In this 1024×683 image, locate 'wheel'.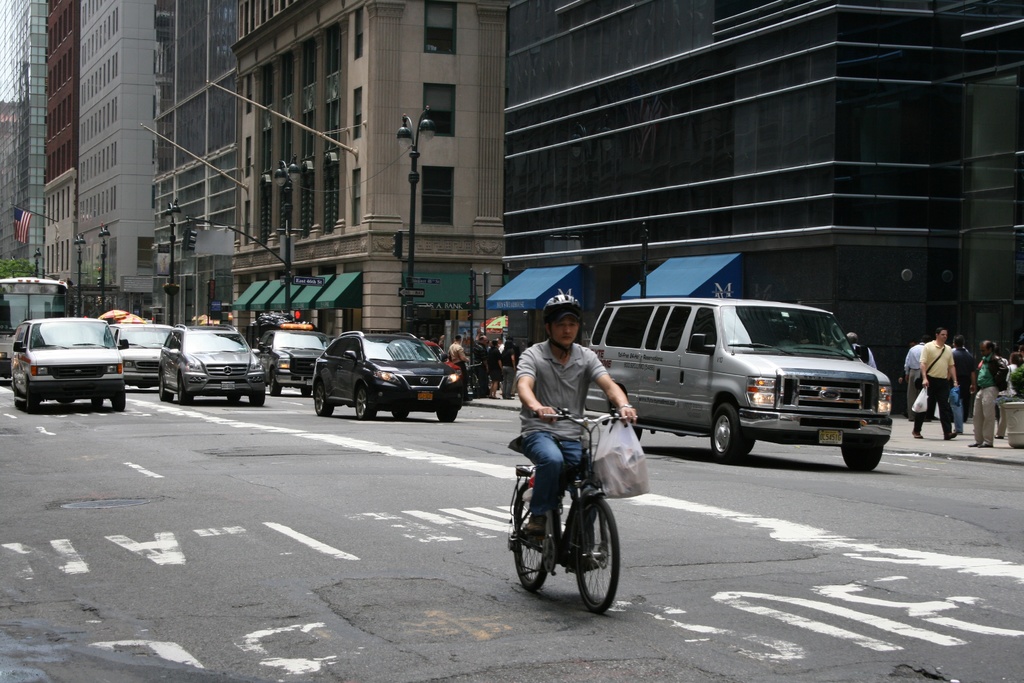
Bounding box: [x1=438, y1=410, x2=458, y2=420].
